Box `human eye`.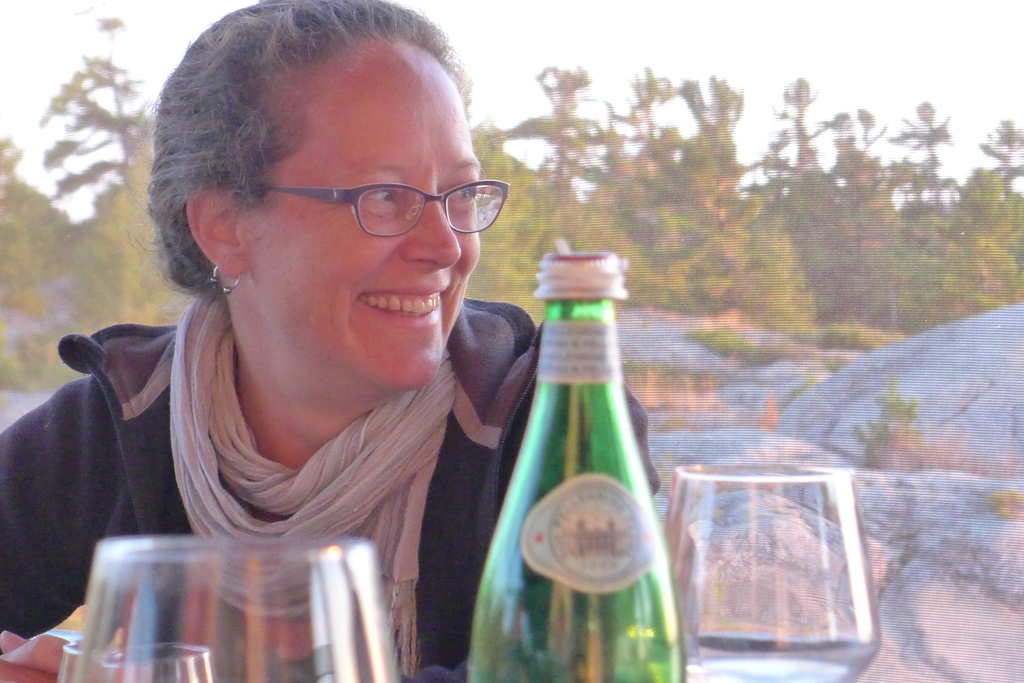
Rect(354, 179, 406, 214).
